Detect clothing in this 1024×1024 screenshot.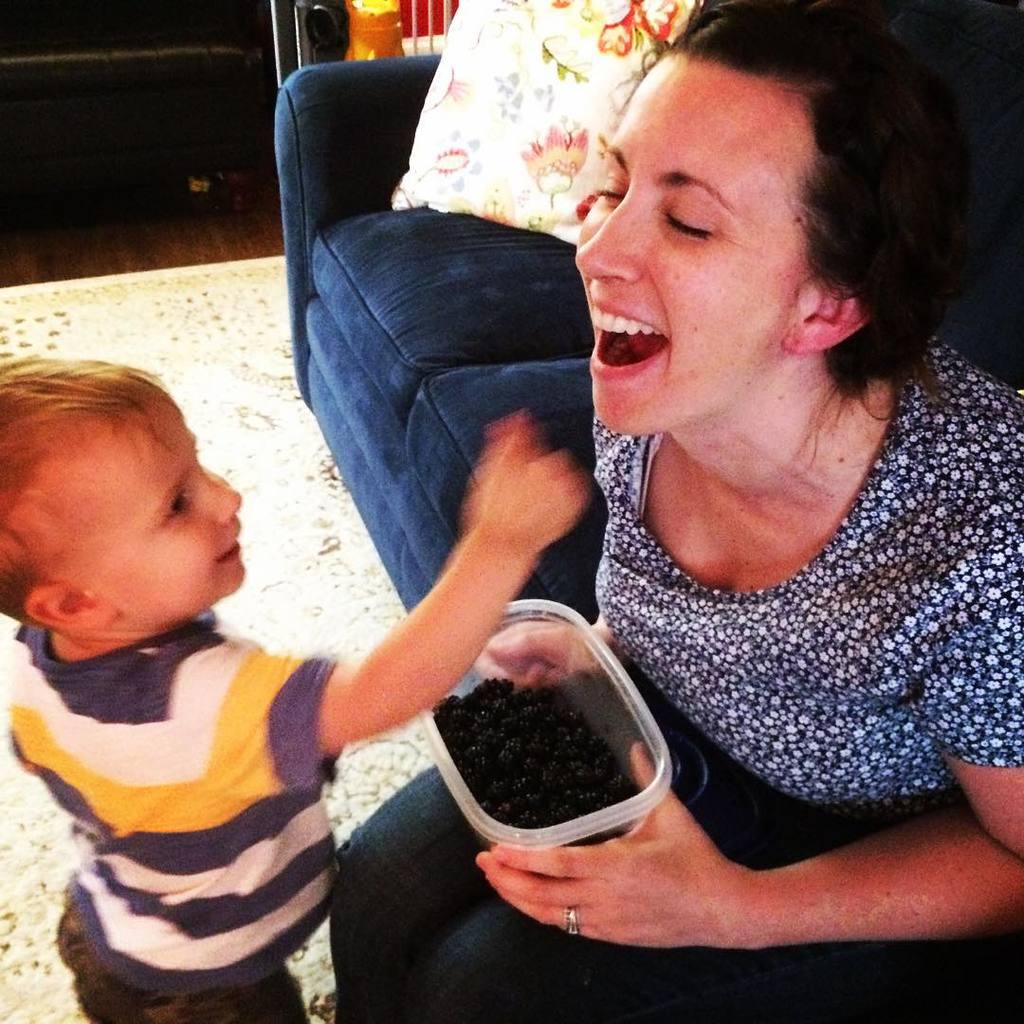
Detection: [left=0, top=612, right=343, bottom=1023].
